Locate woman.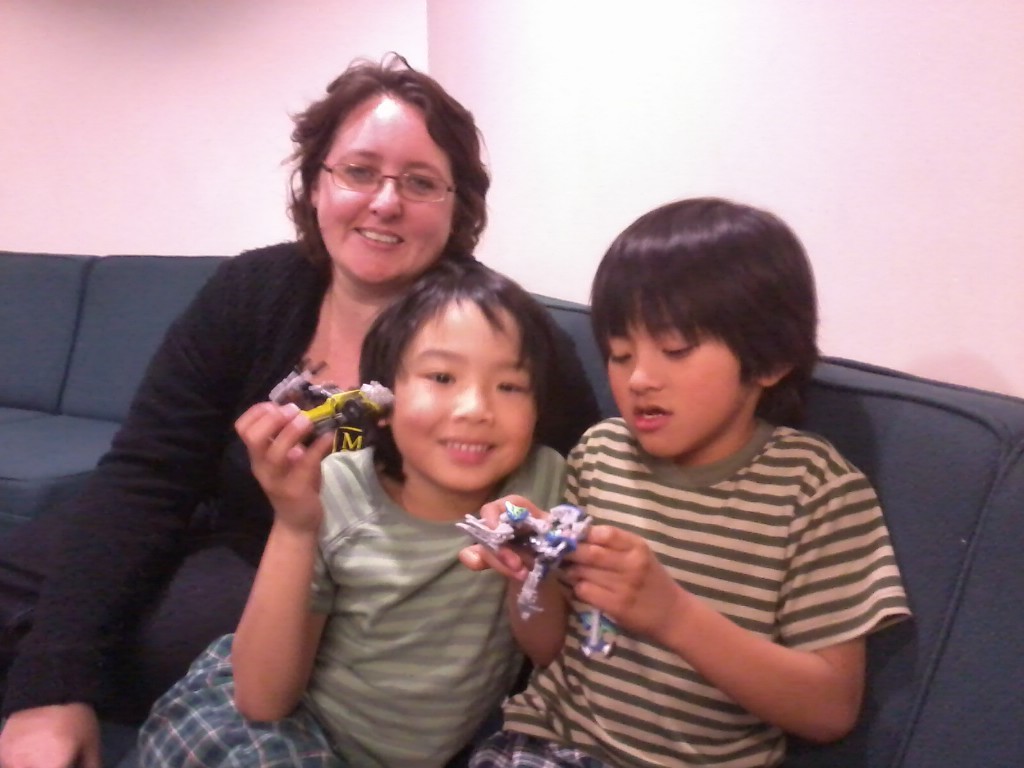
Bounding box: <box>0,47,603,766</box>.
